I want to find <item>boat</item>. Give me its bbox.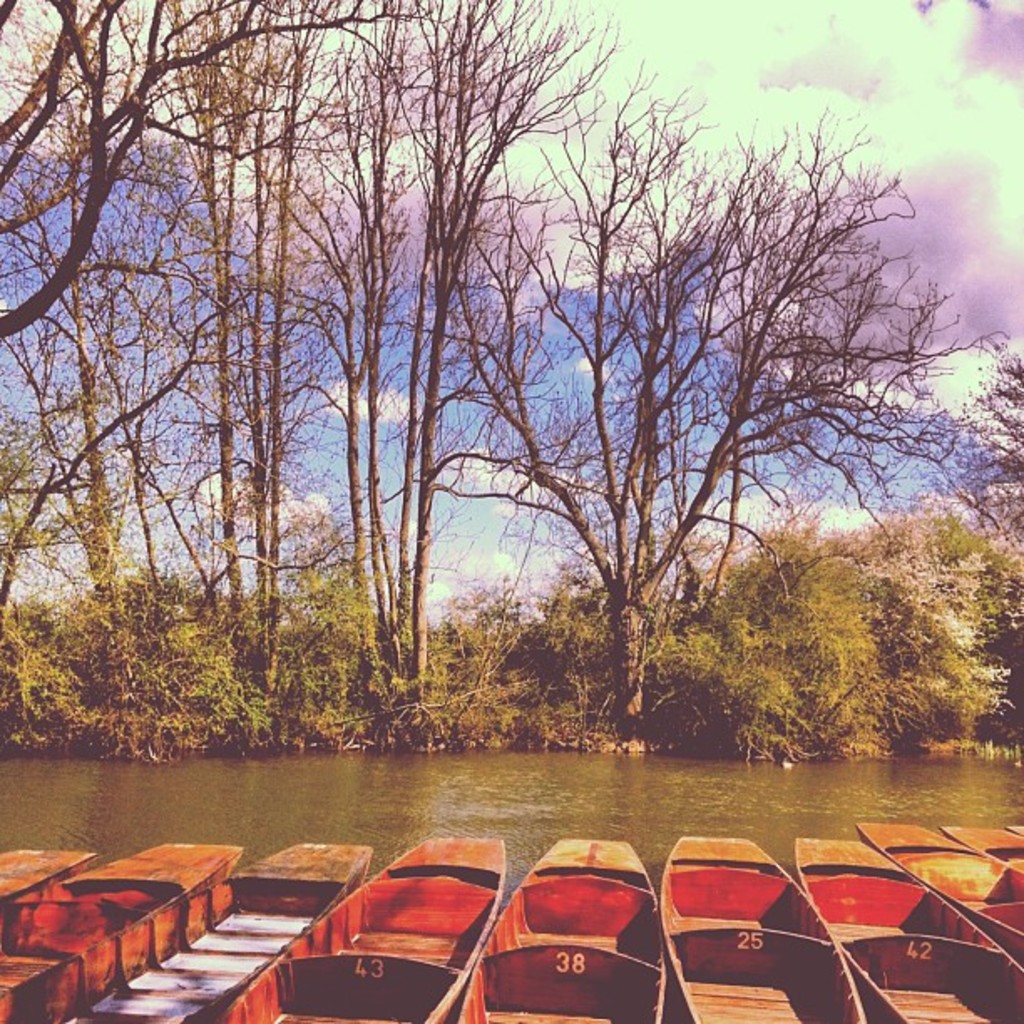
[857, 822, 1022, 957].
